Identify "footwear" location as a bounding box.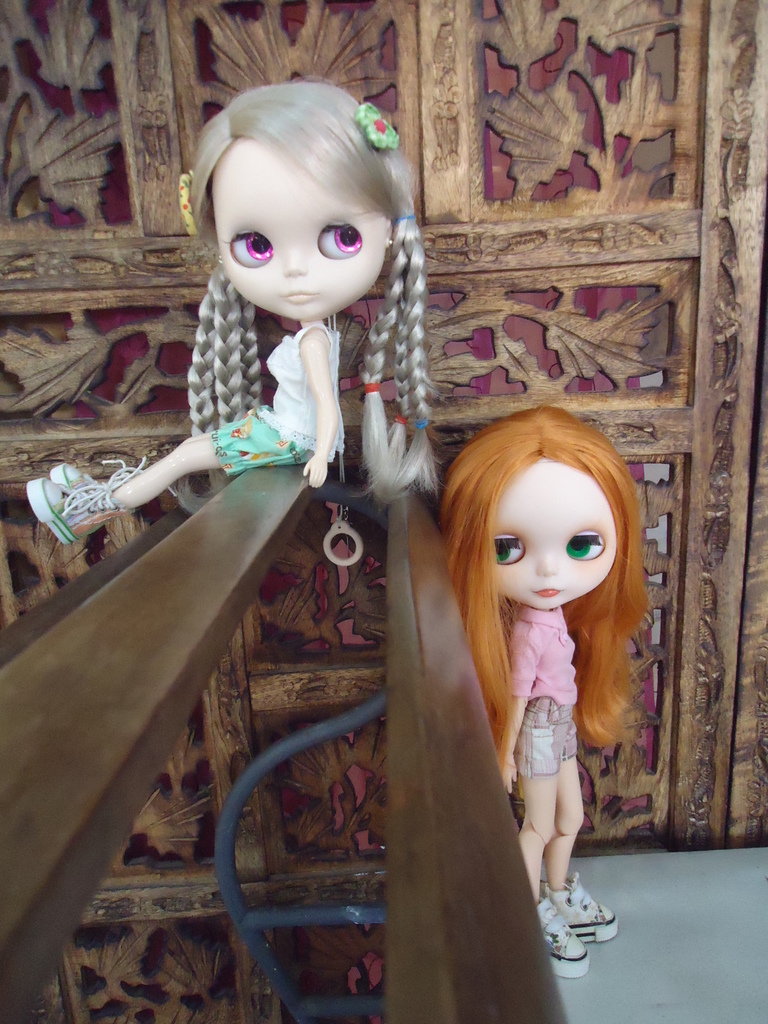
bbox(51, 461, 140, 485).
